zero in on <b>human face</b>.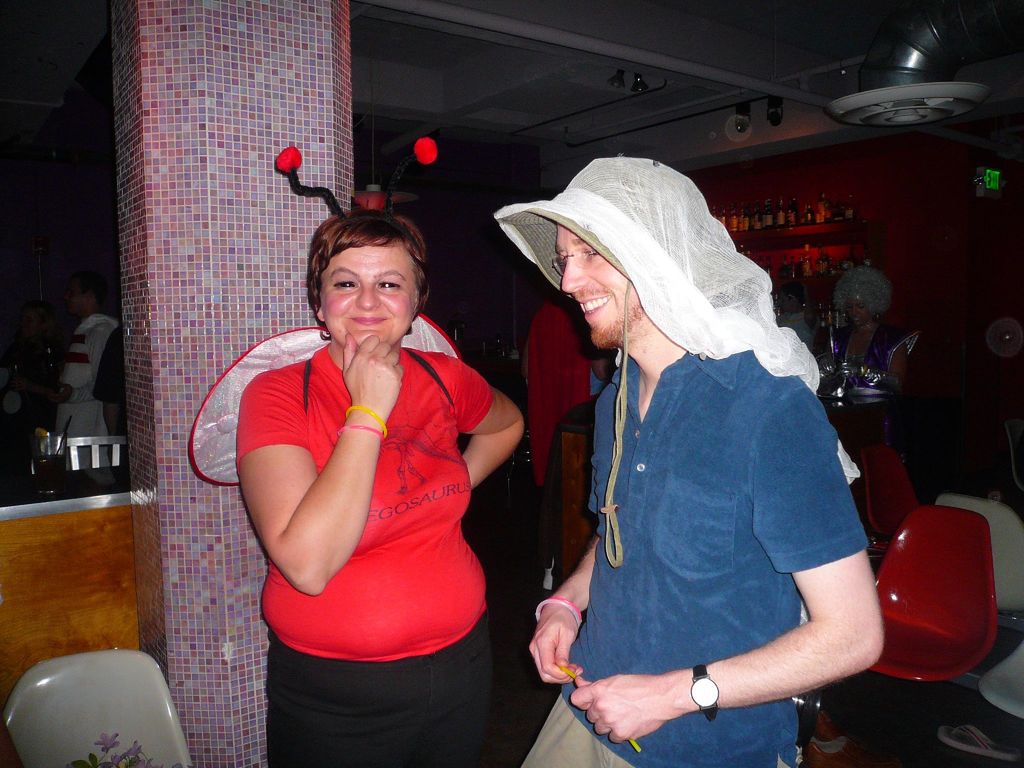
Zeroed in: region(554, 222, 644, 348).
